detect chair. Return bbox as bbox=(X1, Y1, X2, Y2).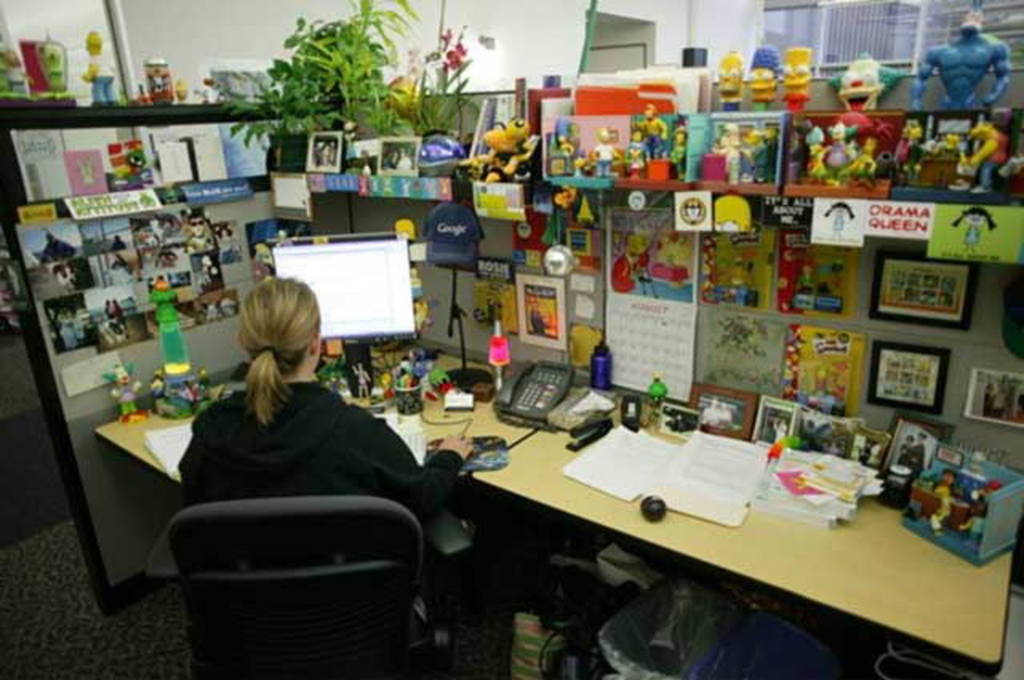
bbox=(144, 496, 475, 678).
